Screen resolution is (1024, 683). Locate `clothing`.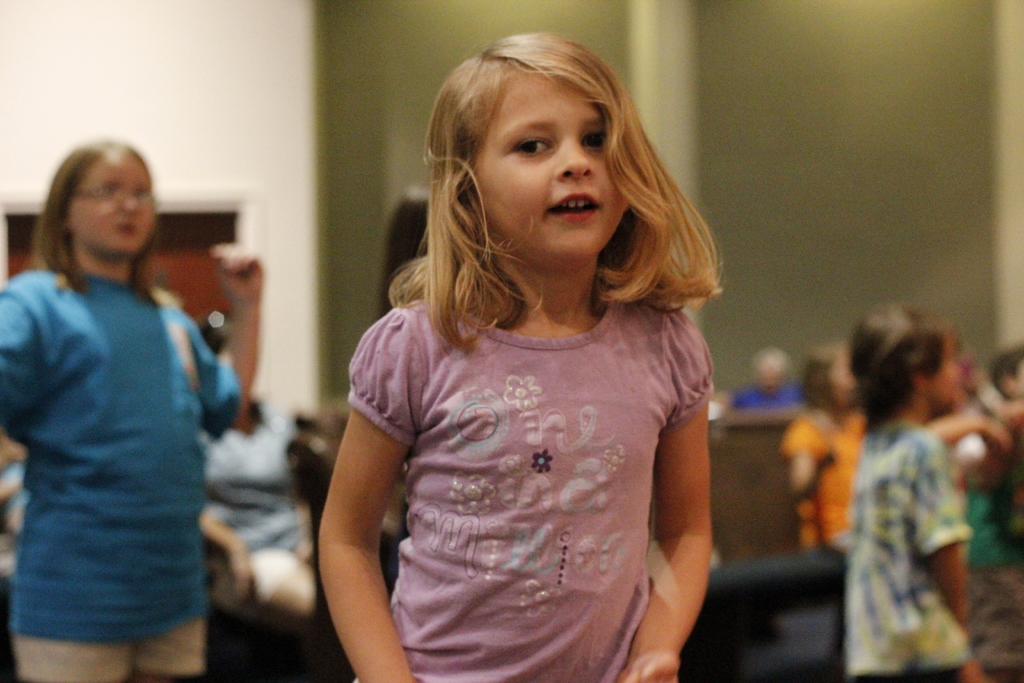
[left=779, top=406, right=859, bottom=555].
